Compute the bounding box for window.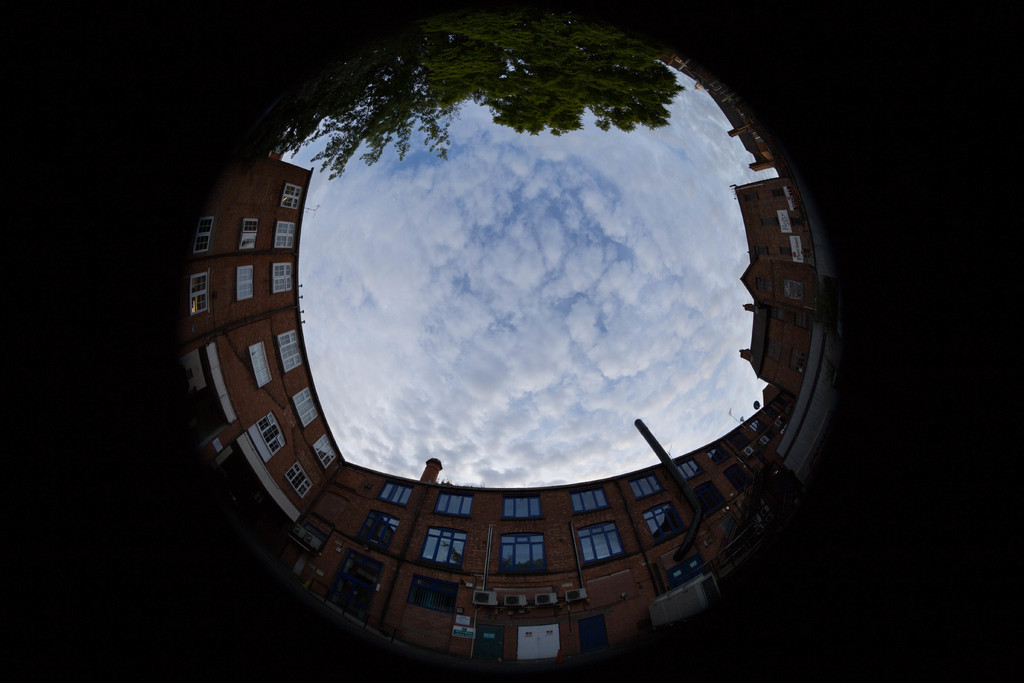
{"left": 624, "top": 457, "right": 655, "bottom": 499}.
